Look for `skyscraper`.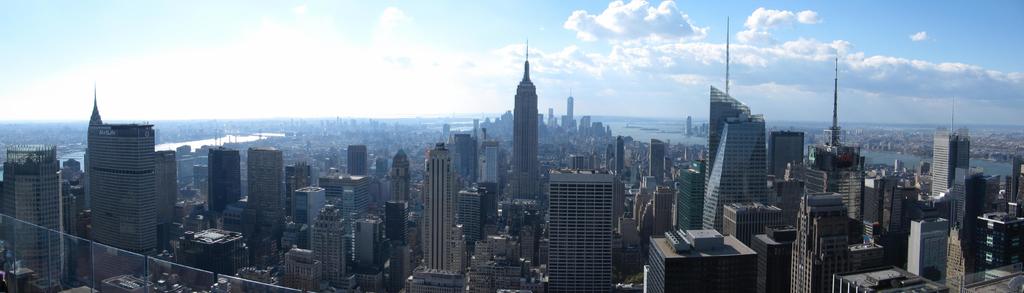
Found: (345,141,369,173).
